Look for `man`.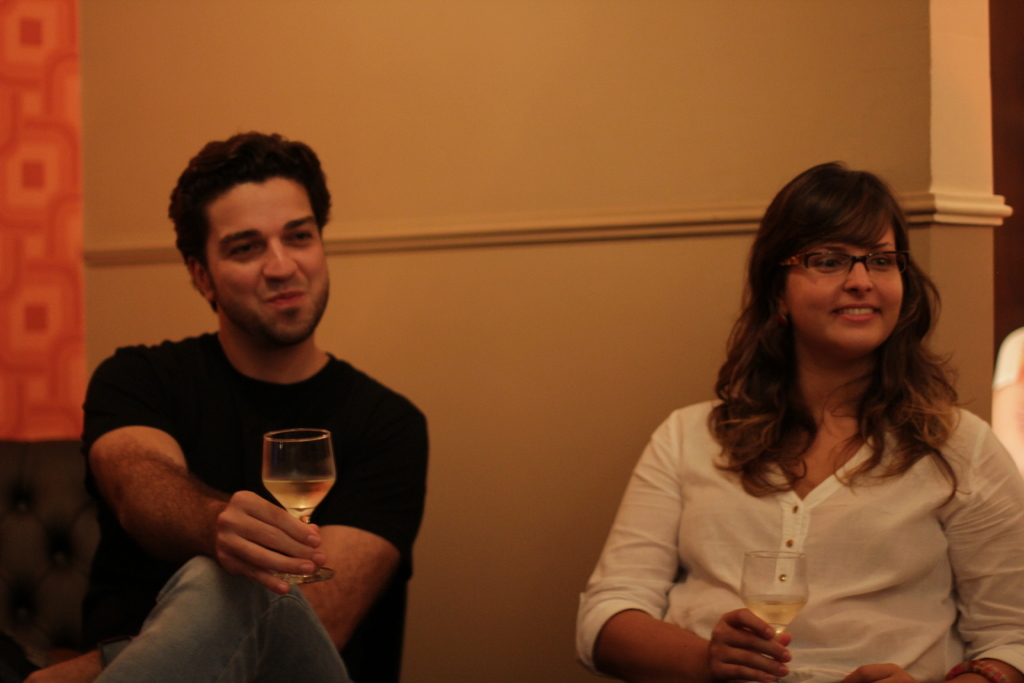
Found: bbox=[54, 128, 448, 650].
